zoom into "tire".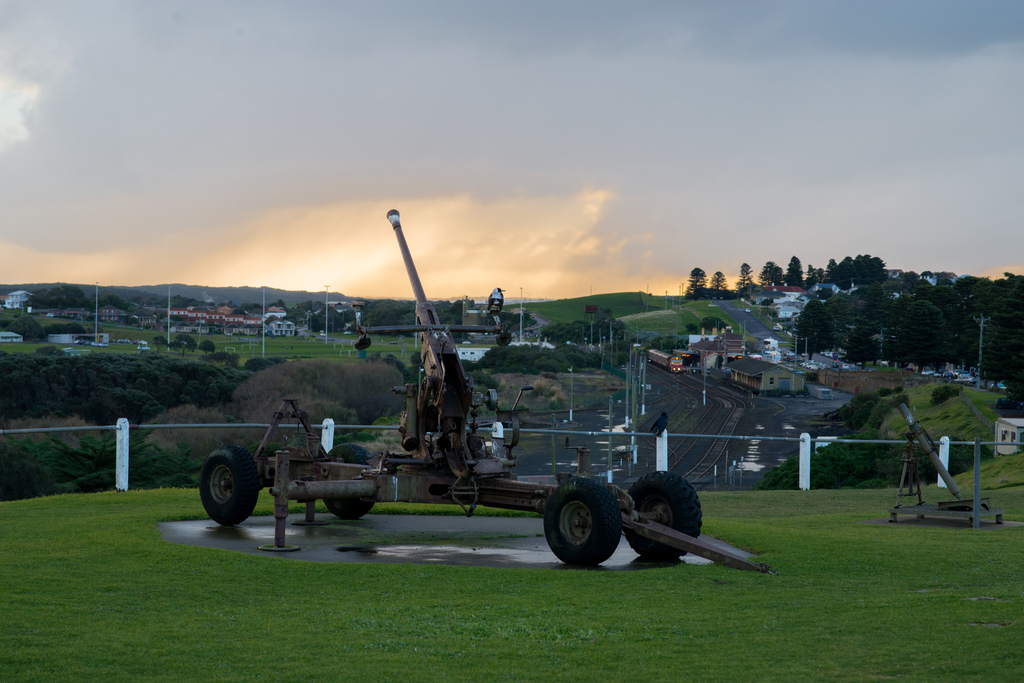
Zoom target: bbox=[536, 479, 620, 566].
